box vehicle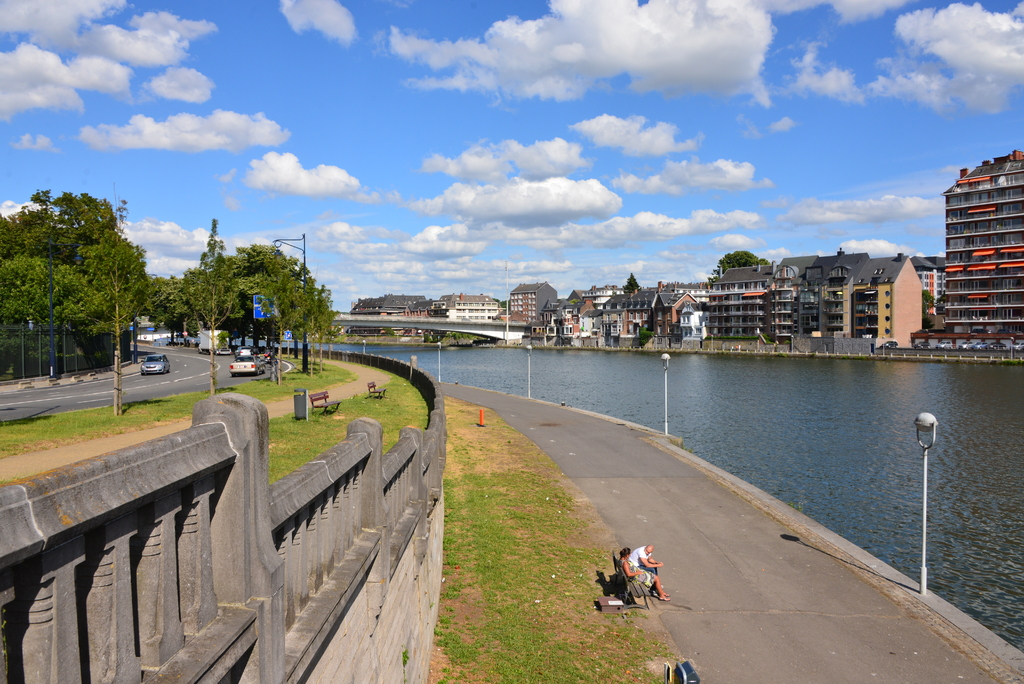
Rect(957, 341, 975, 349)
